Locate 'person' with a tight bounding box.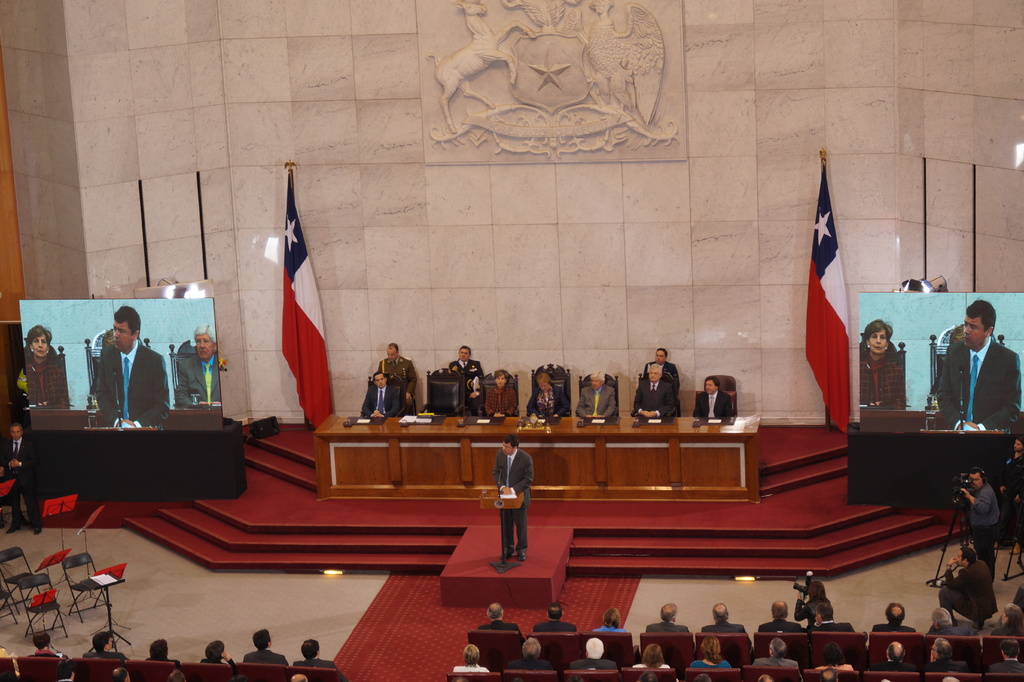
692/373/735/421.
